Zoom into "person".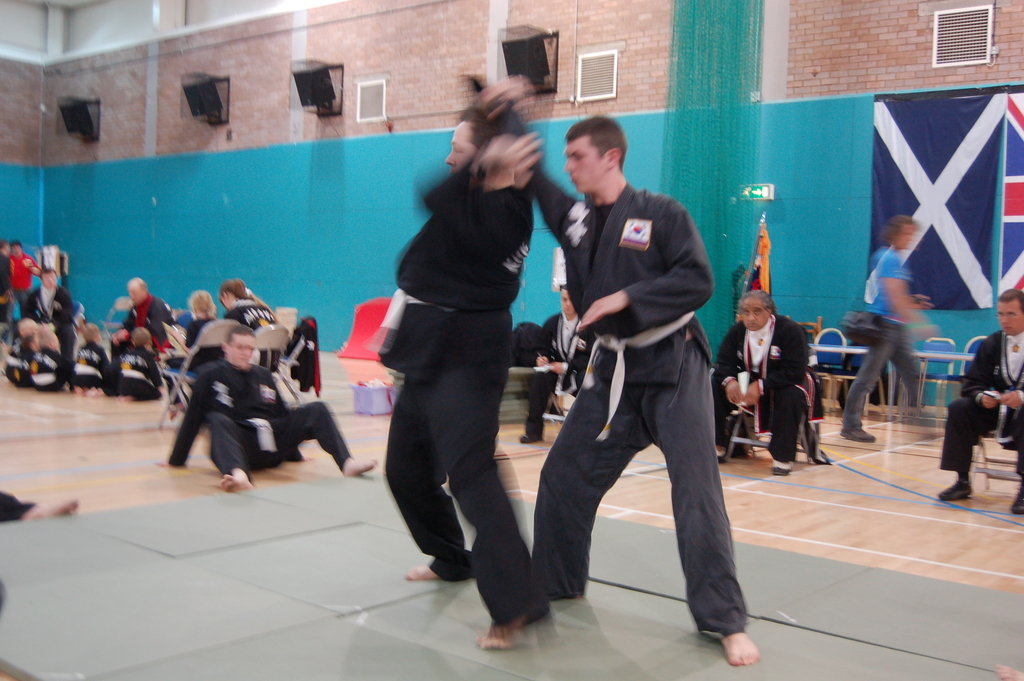
Zoom target: 17, 268, 79, 397.
